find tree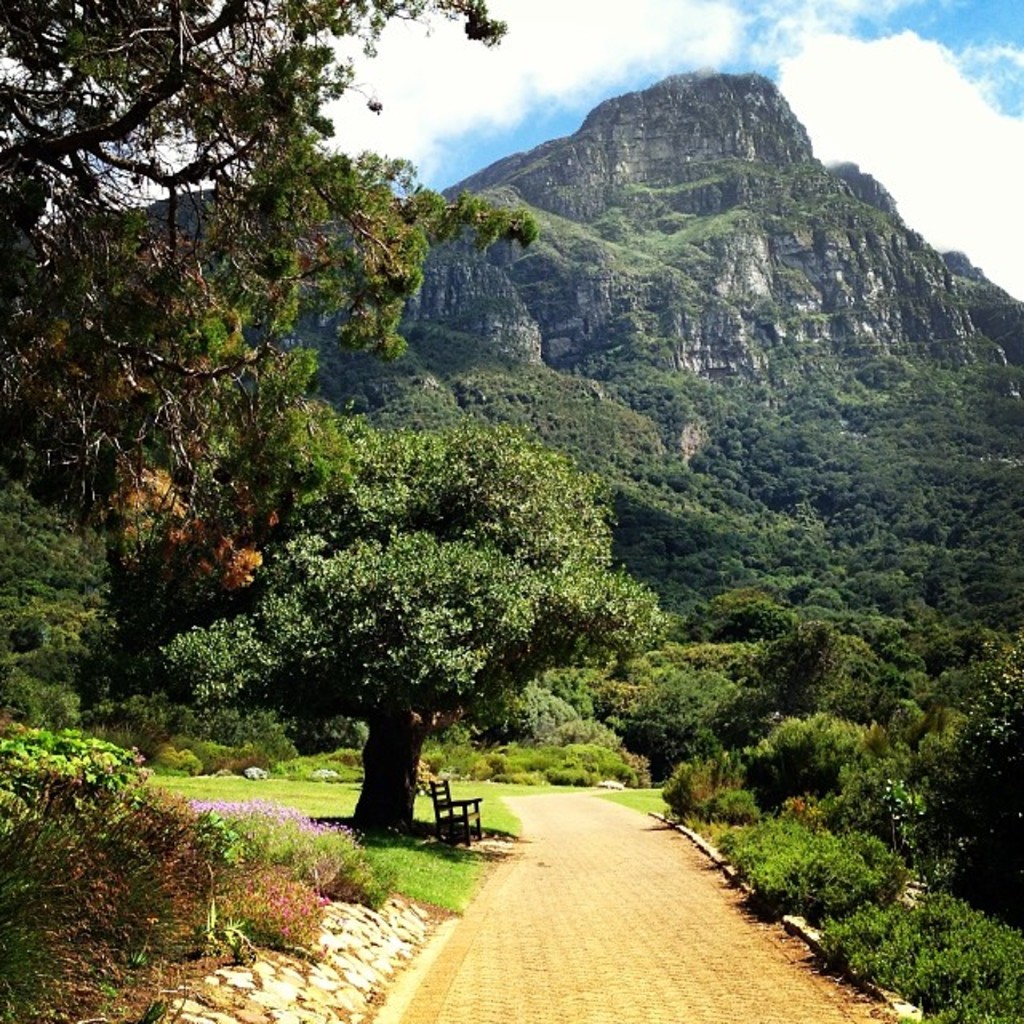
crop(680, 602, 816, 645)
